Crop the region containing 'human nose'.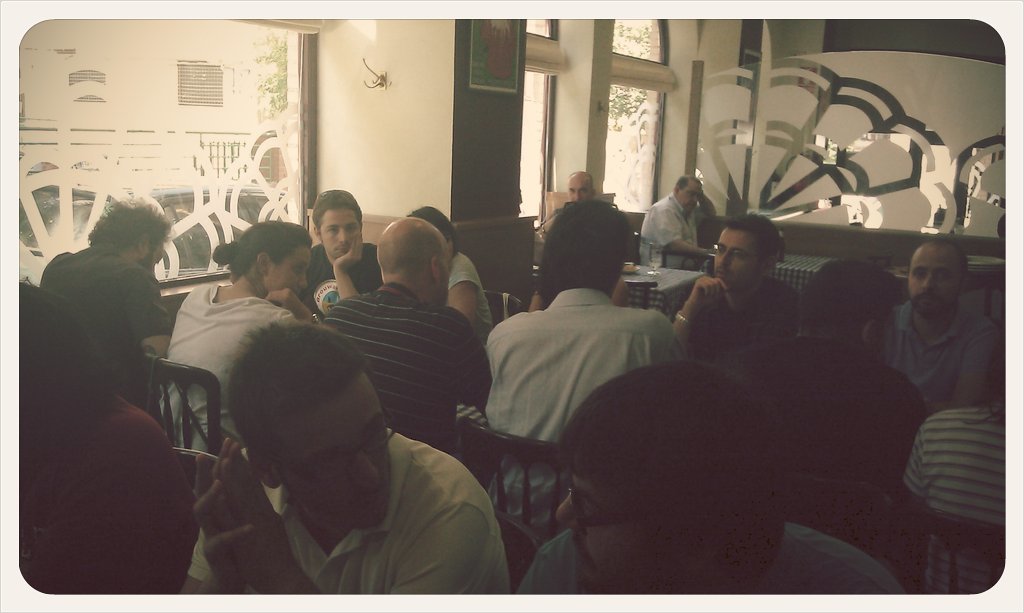
Crop region: [left=552, top=485, right=585, bottom=537].
